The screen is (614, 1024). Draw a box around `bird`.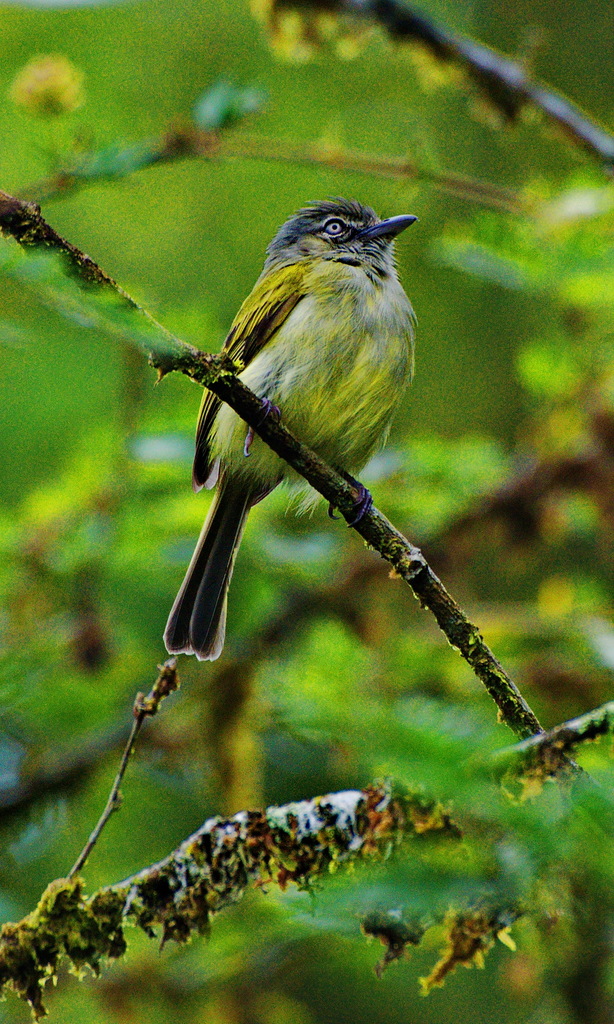
box=[145, 191, 435, 662].
